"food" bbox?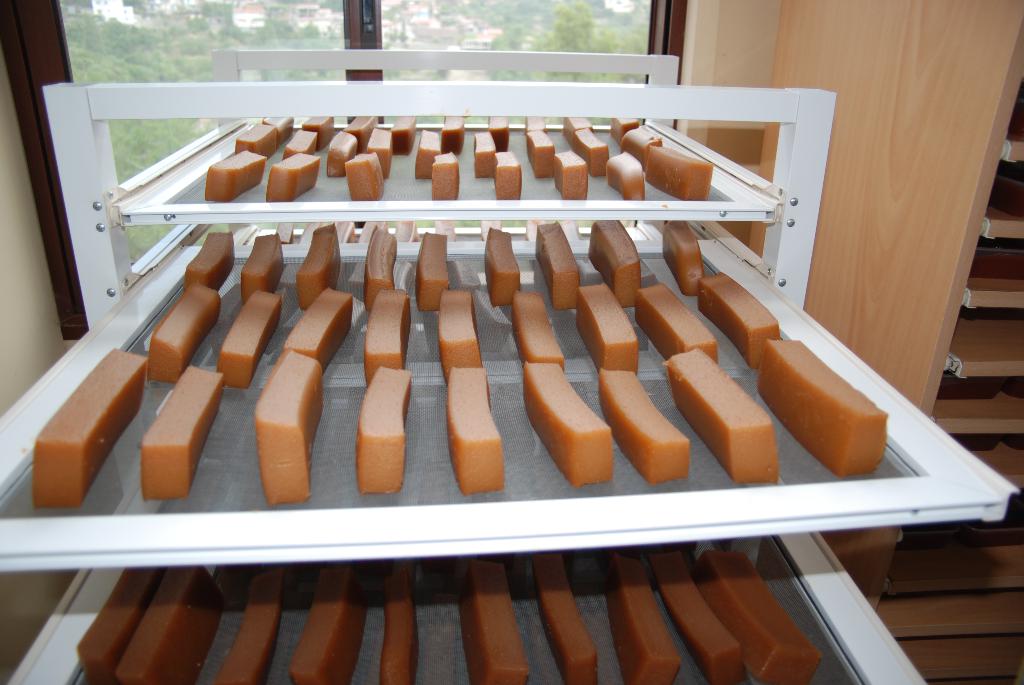
{"x1": 418, "y1": 233, "x2": 439, "y2": 310}
